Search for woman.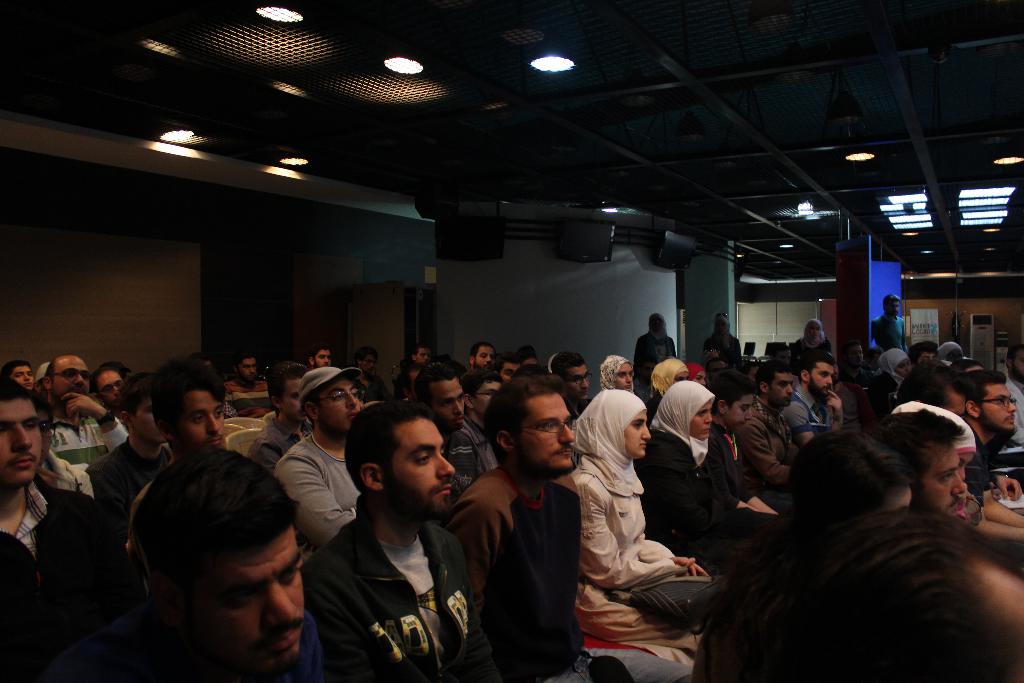
Found at <region>586, 379, 695, 662</region>.
